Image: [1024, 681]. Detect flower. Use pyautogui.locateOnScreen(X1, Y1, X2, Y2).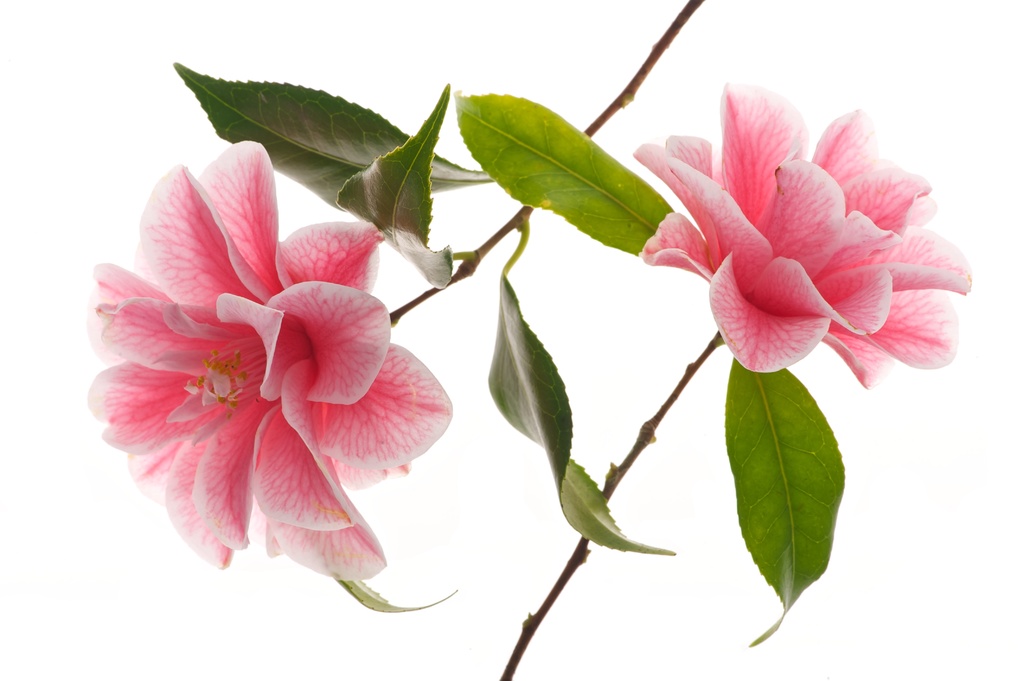
pyautogui.locateOnScreen(644, 95, 960, 405).
